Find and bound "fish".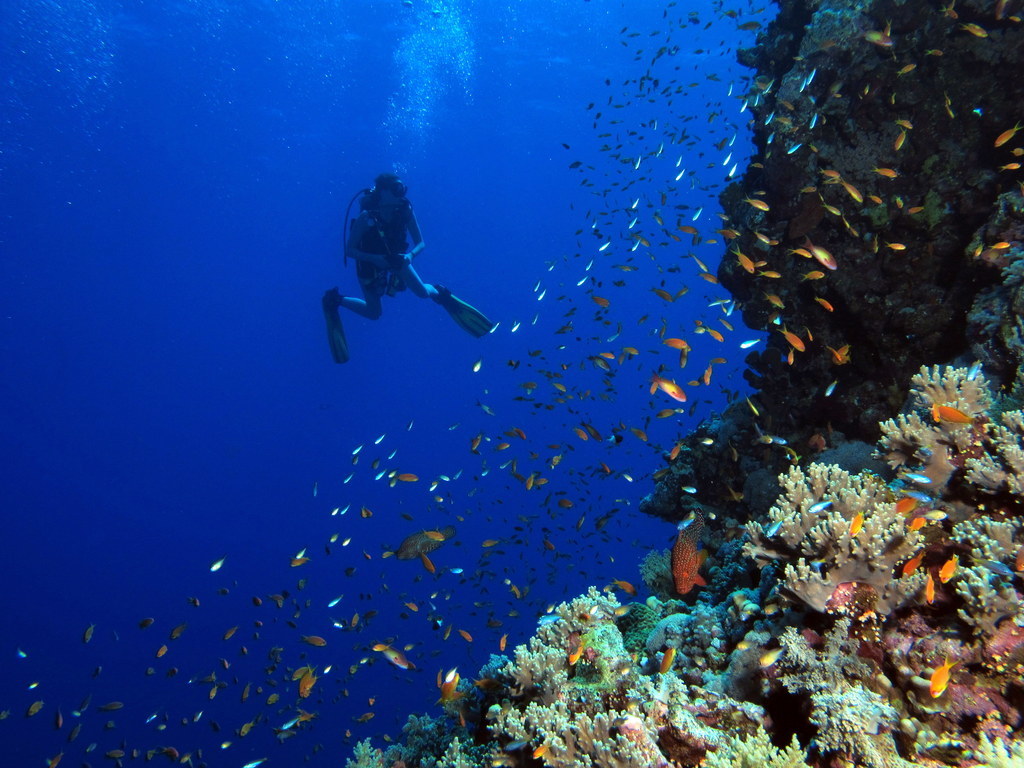
Bound: bbox(930, 661, 953, 696).
